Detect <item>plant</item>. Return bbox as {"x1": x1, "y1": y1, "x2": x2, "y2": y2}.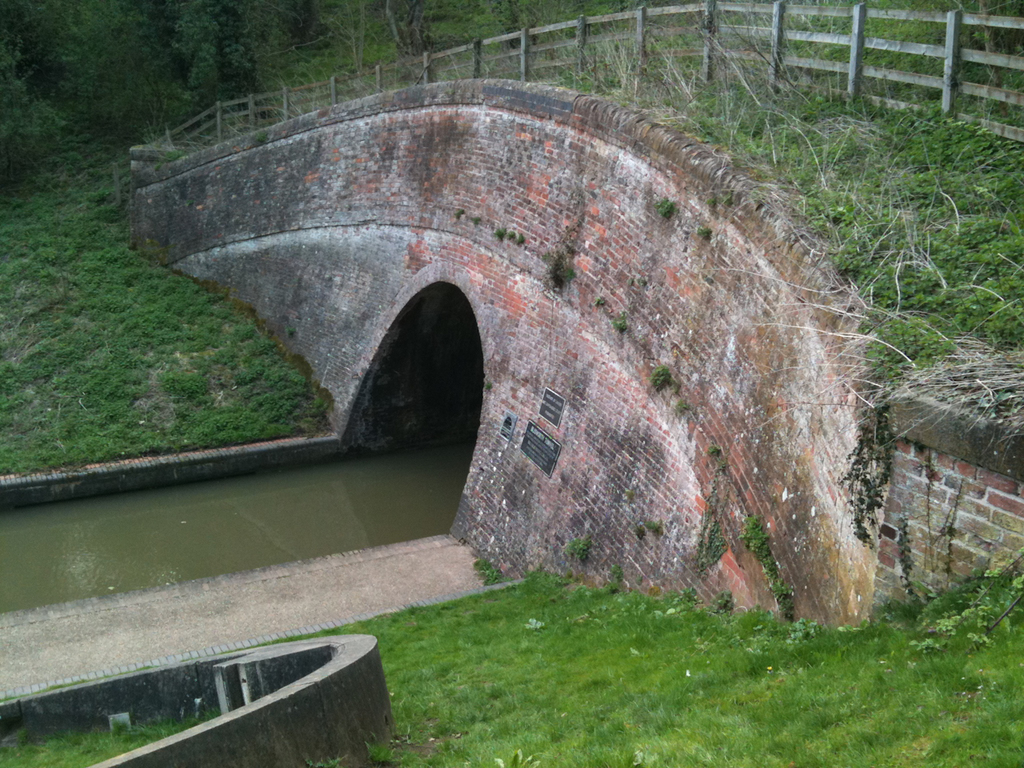
{"x1": 654, "y1": 197, "x2": 682, "y2": 218}.
